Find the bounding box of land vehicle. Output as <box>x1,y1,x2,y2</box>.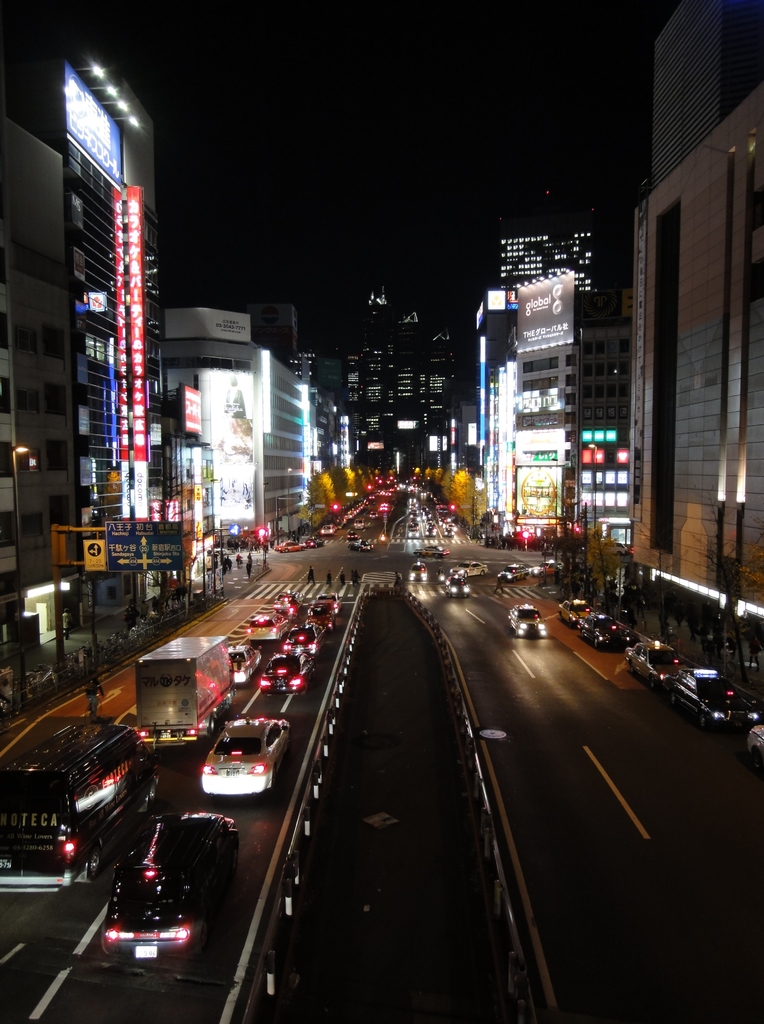
<box>623,636,684,681</box>.
